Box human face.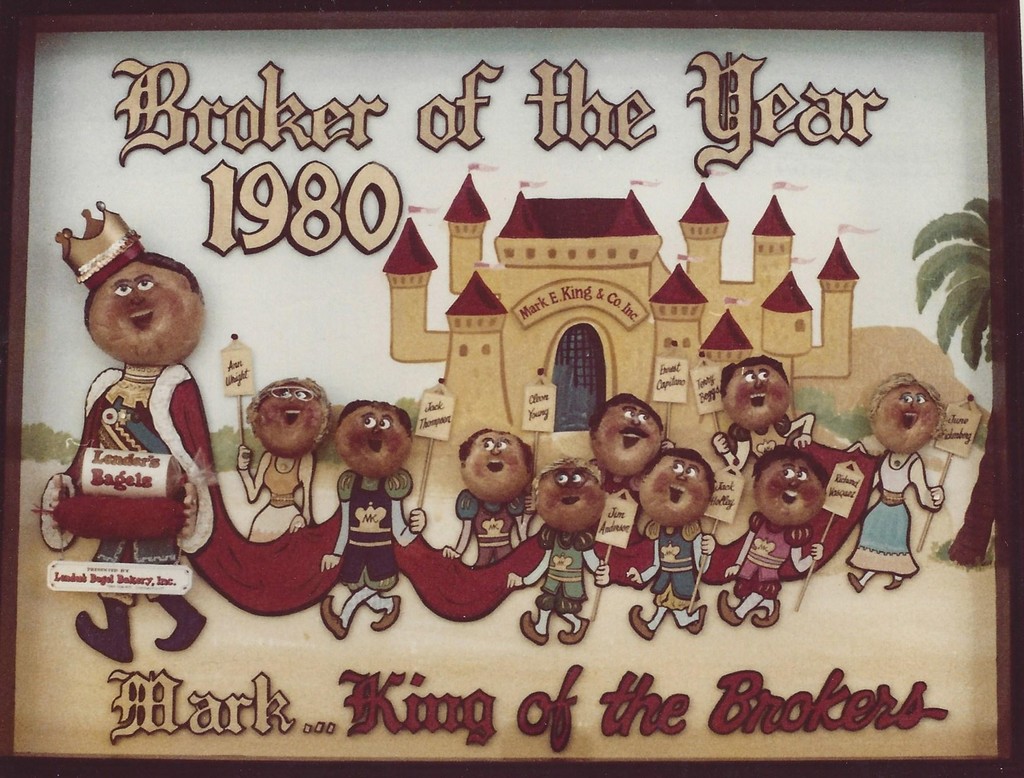
box(257, 387, 324, 457).
